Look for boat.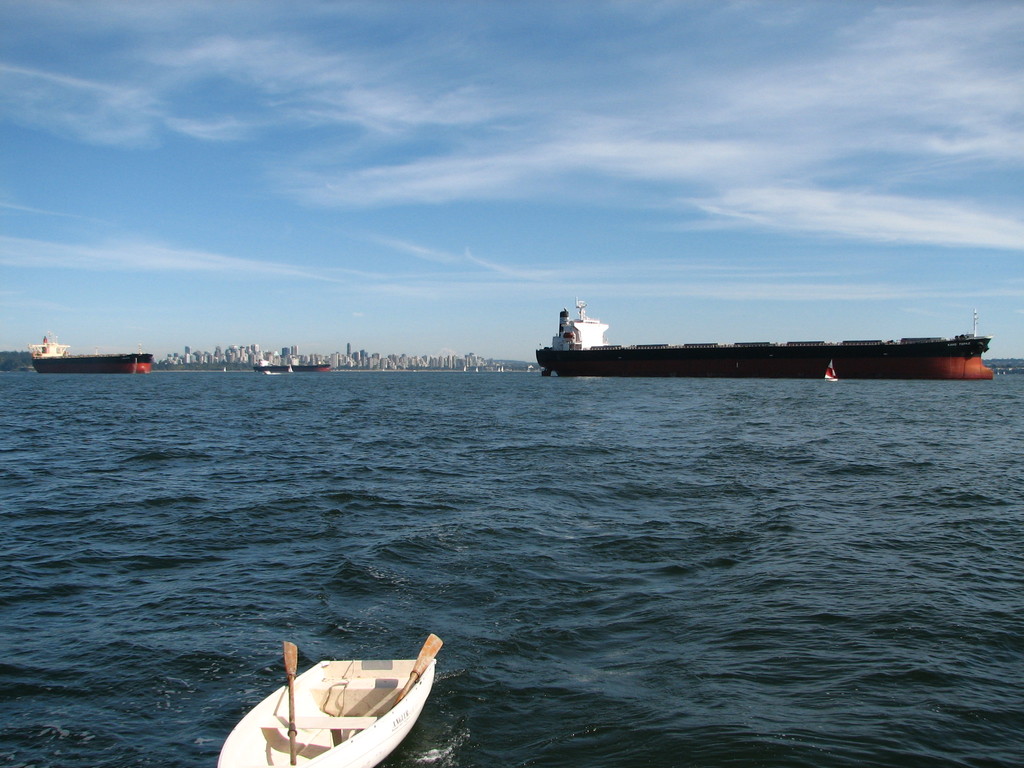
Found: BBox(531, 295, 1002, 383).
